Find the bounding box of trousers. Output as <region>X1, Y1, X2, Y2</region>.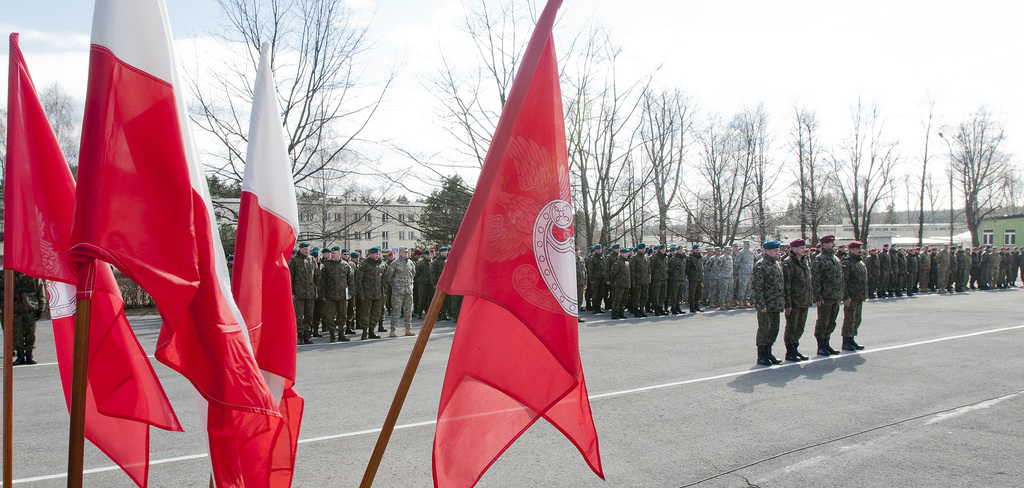
<region>1010, 271, 1016, 282</region>.
